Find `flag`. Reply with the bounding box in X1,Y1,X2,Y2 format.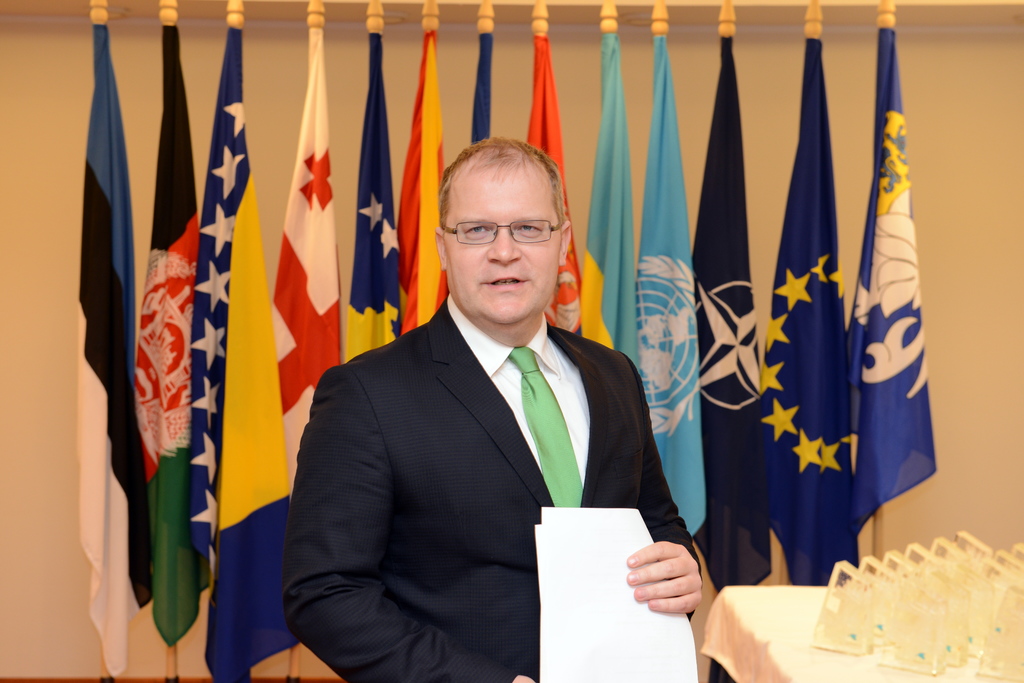
340,27,399,367.
